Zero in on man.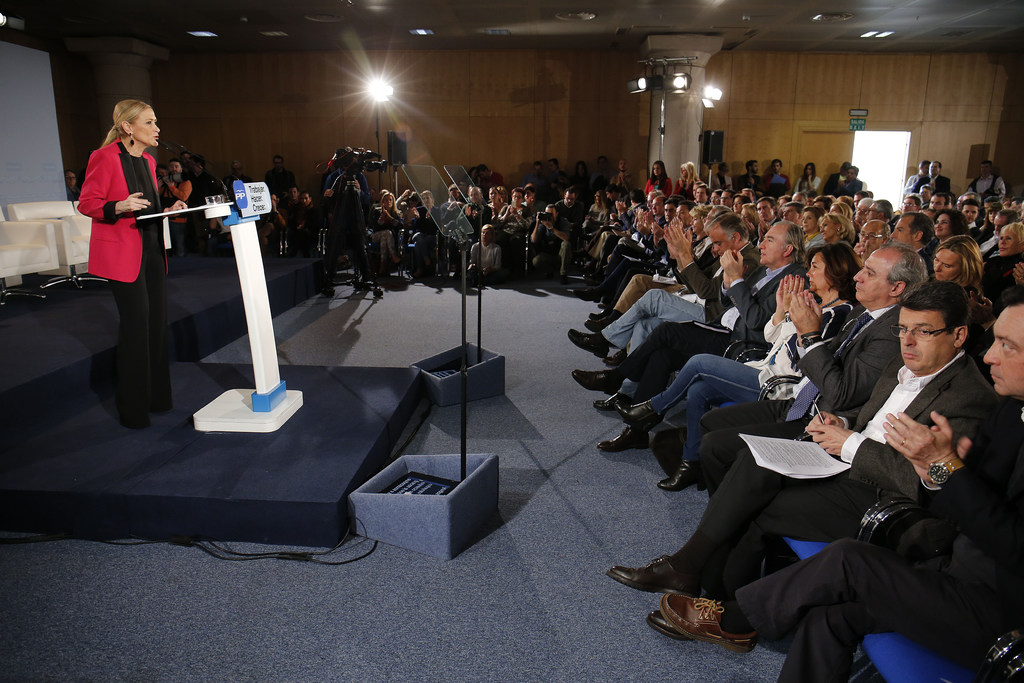
Zeroed in: select_region(520, 160, 544, 190).
